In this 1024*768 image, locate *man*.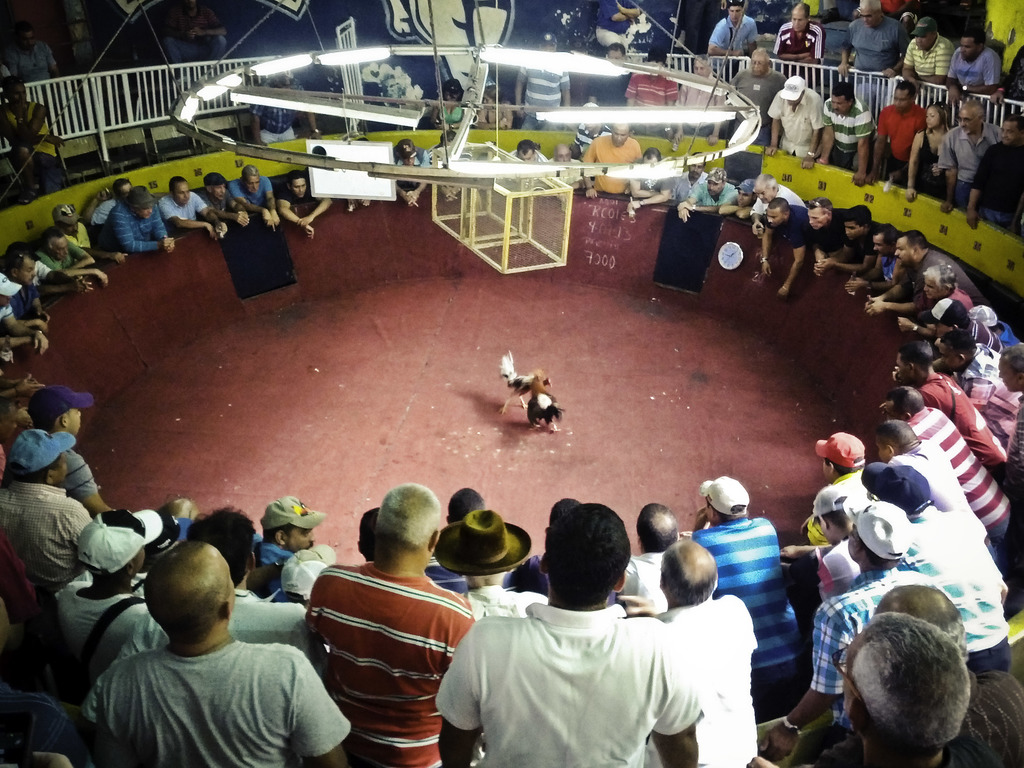
Bounding box: 281/168/334/237.
